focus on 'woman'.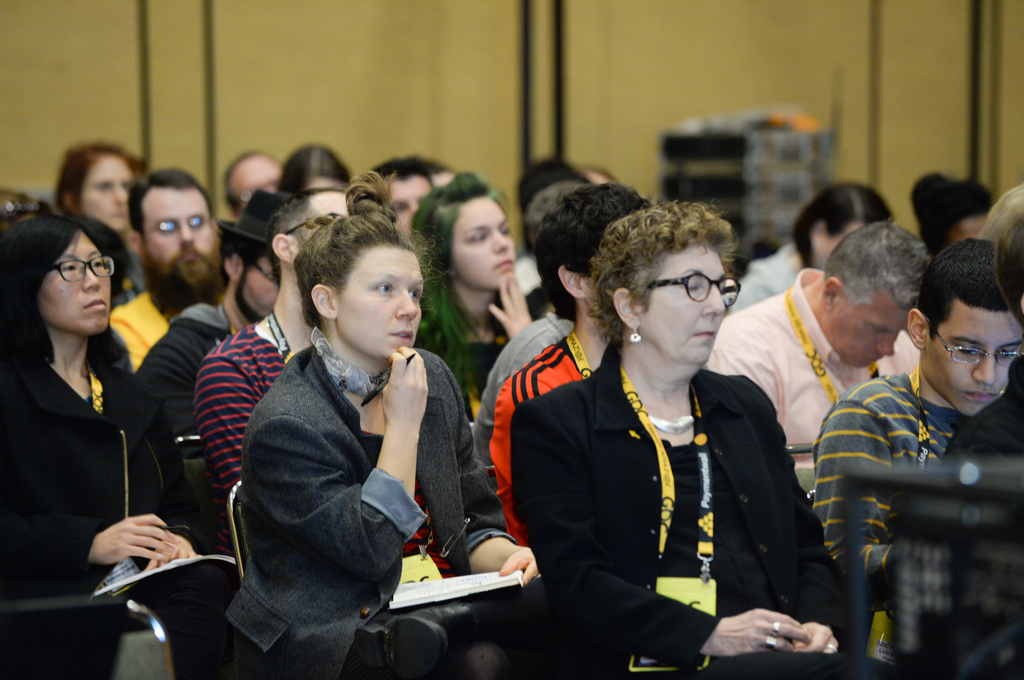
Focused at x1=230 y1=183 x2=469 y2=669.
